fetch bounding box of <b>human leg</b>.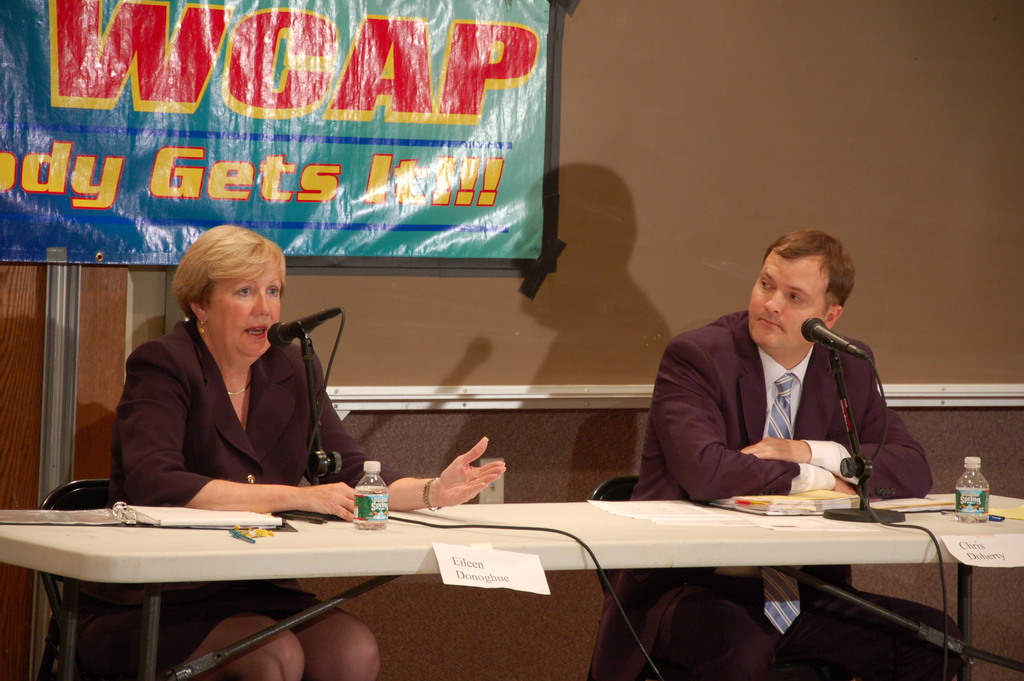
Bbox: bbox=(662, 587, 774, 680).
